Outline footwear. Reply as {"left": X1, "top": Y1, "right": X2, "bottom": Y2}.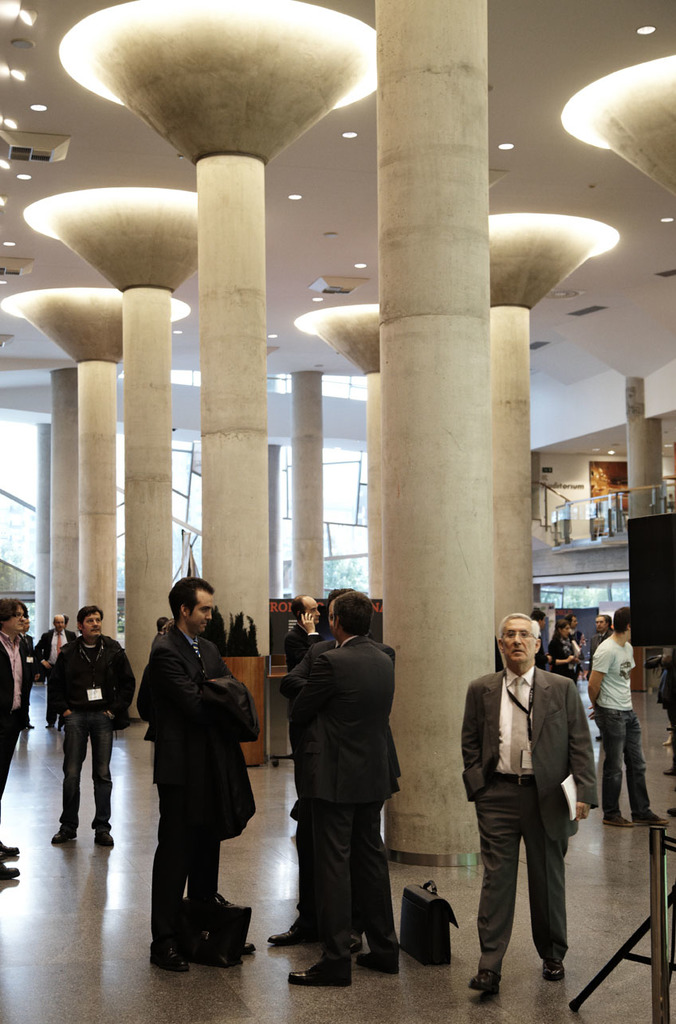
{"left": 286, "top": 957, "right": 362, "bottom": 987}.
